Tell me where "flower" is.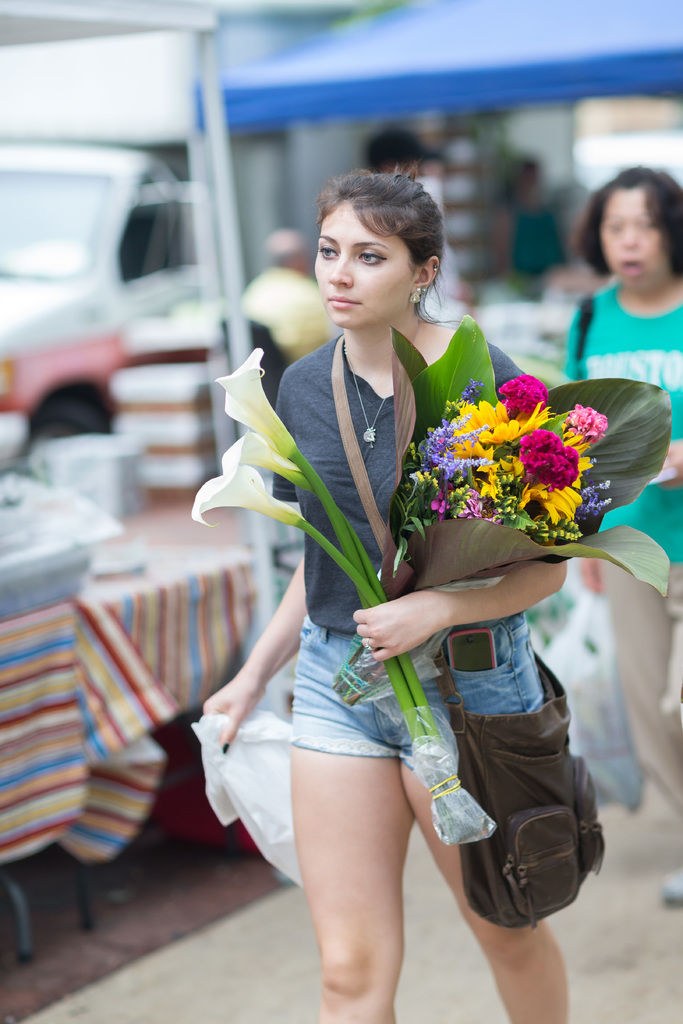
"flower" is at (186, 462, 302, 524).
